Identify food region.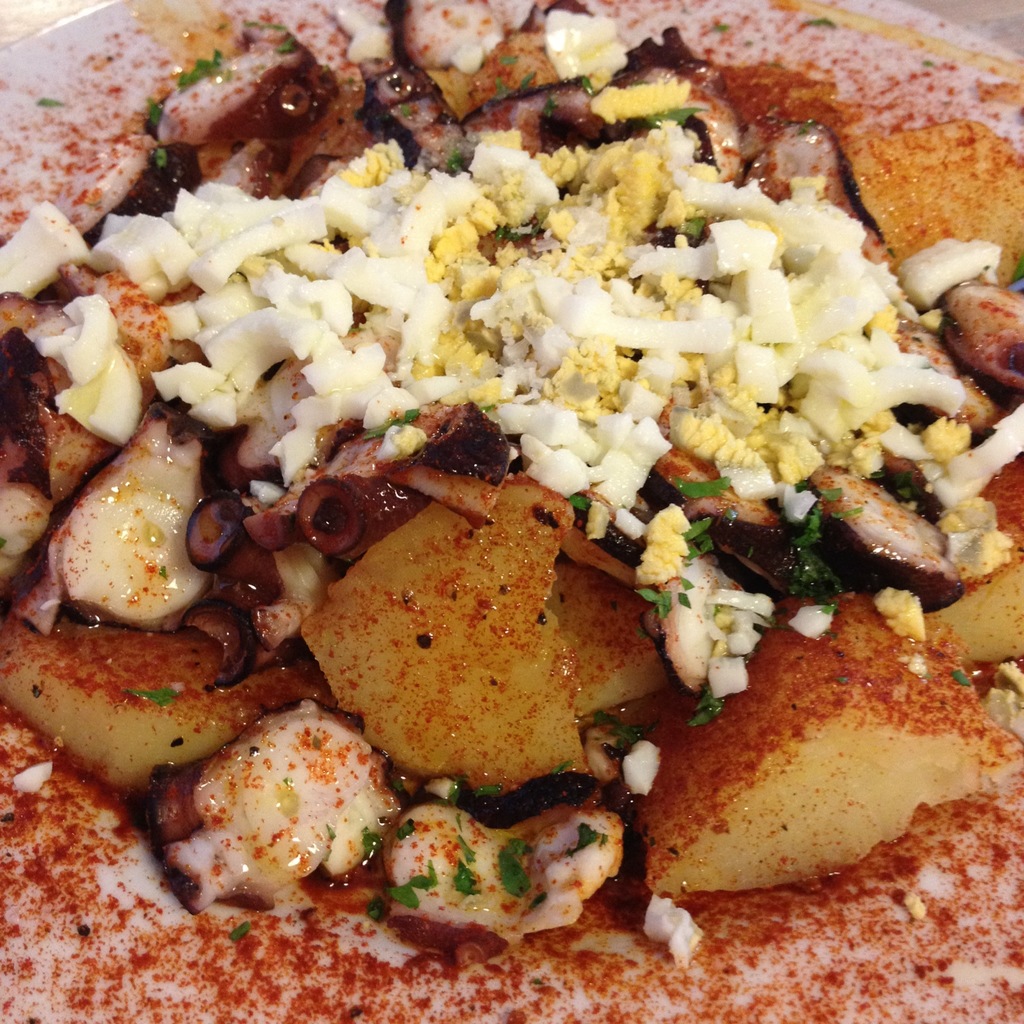
Region: 22/0/1003/959.
